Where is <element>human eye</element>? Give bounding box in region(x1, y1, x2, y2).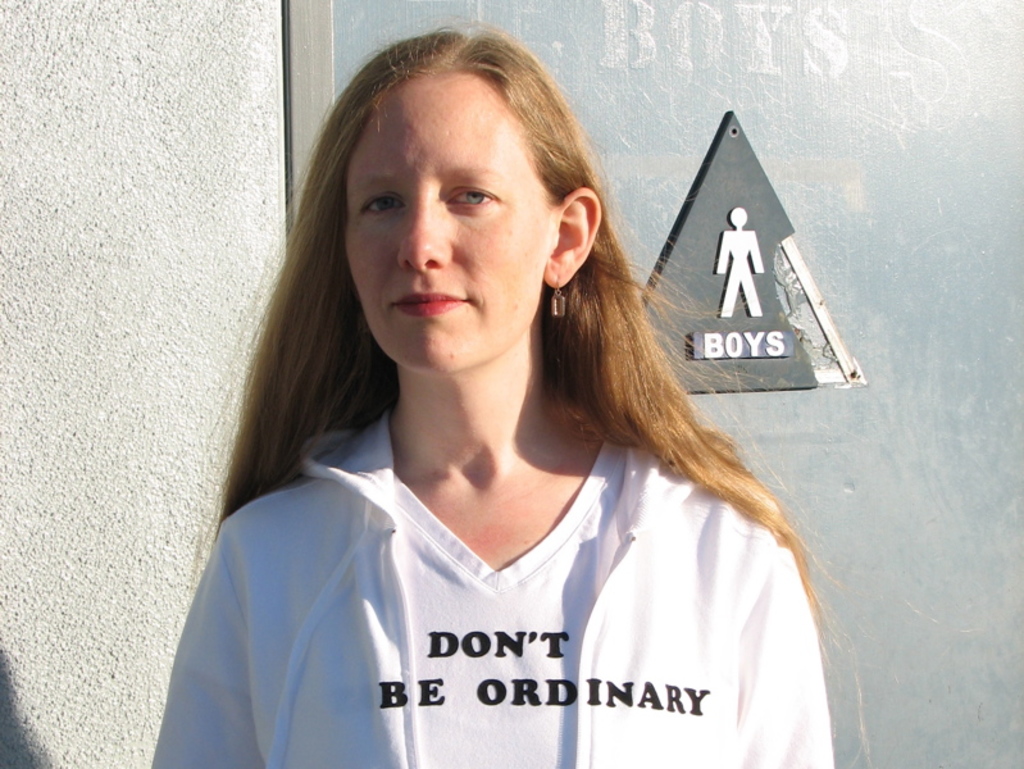
region(443, 185, 497, 215).
